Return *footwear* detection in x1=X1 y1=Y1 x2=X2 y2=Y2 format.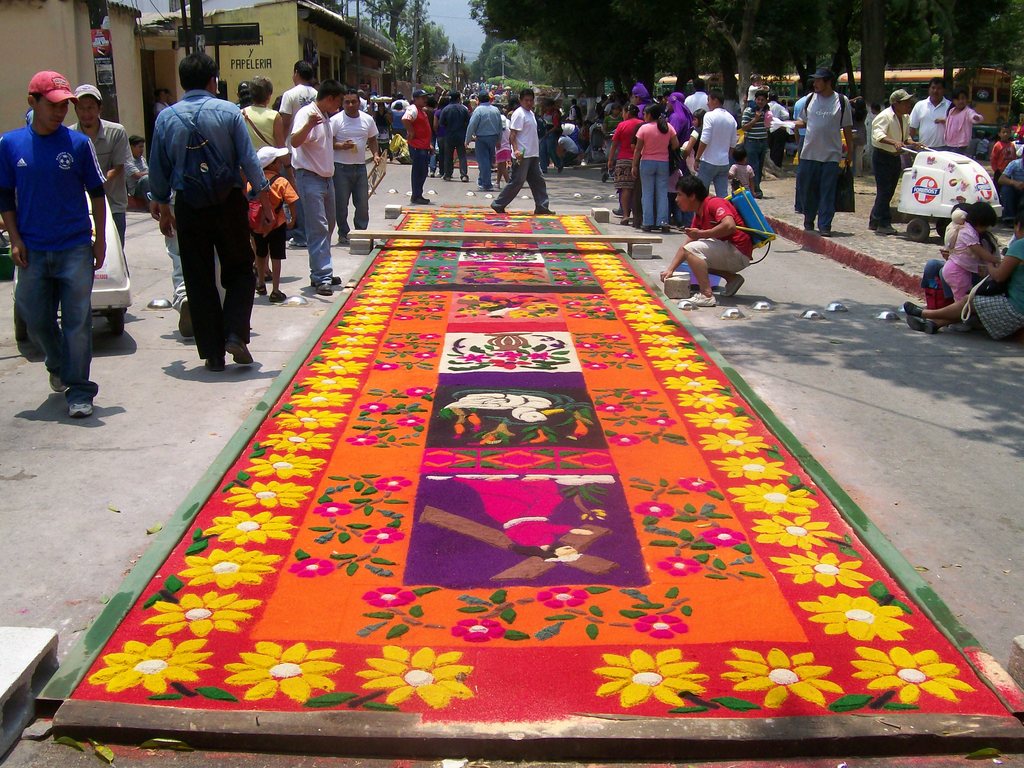
x1=675 y1=289 x2=717 y2=307.
